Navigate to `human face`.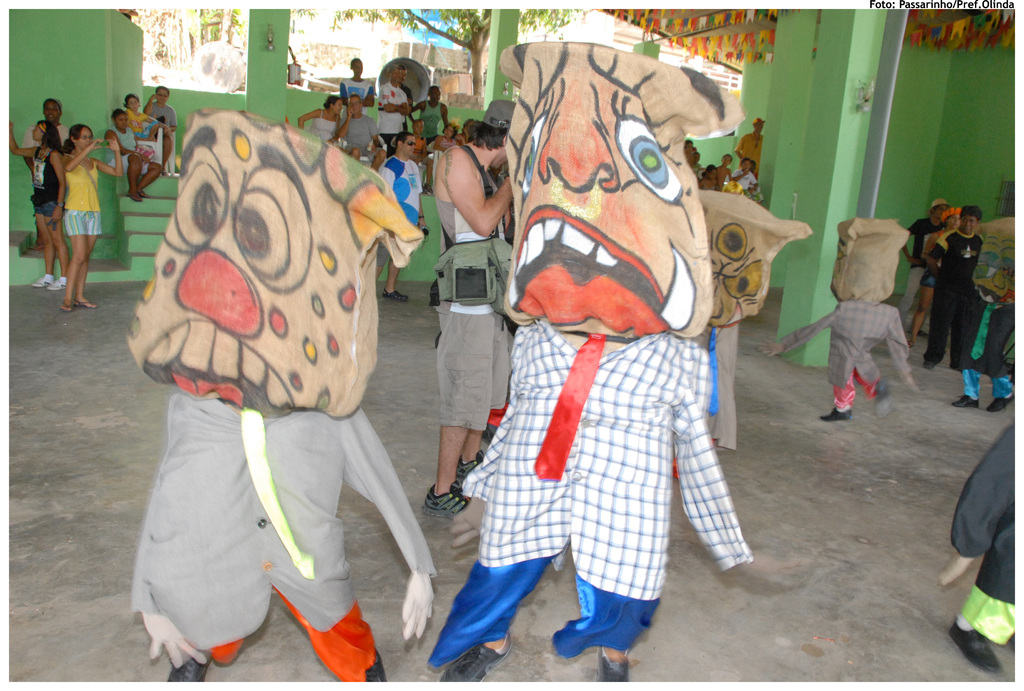
Navigation target: 30:124:44:140.
